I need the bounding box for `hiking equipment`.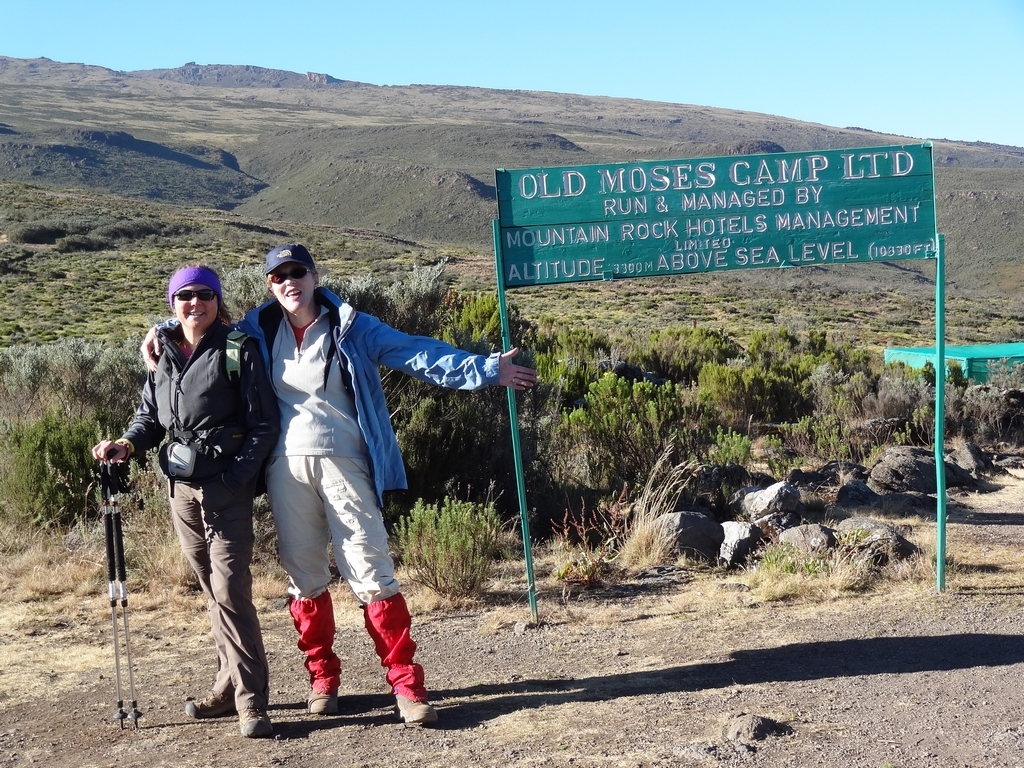
Here it is: 107, 458, 138, 730.
